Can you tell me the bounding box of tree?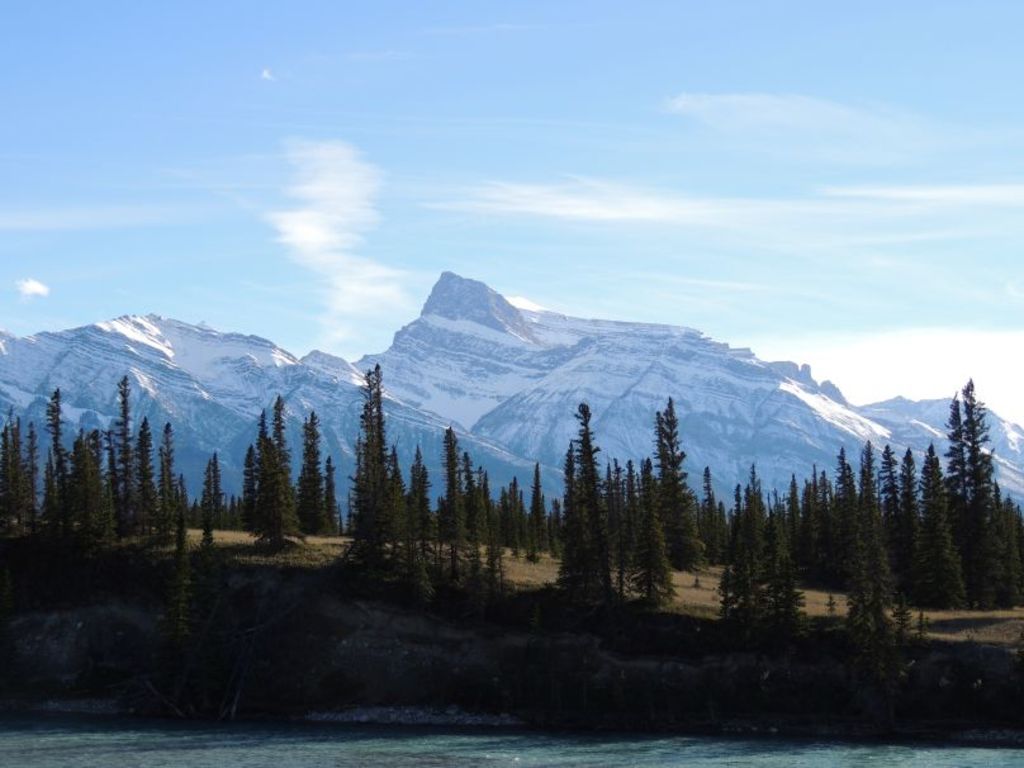
[left=929, top=357, right=1018, bottom=624].
